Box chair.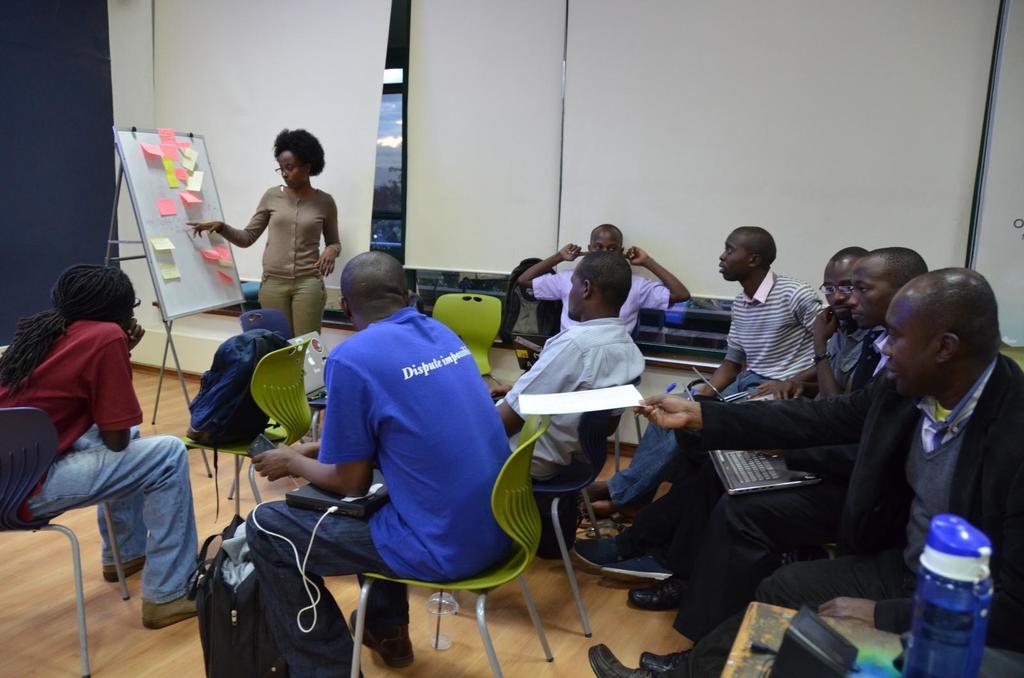
{"left": 178, "top": 343, "right": 317, "bottom": 514}.
